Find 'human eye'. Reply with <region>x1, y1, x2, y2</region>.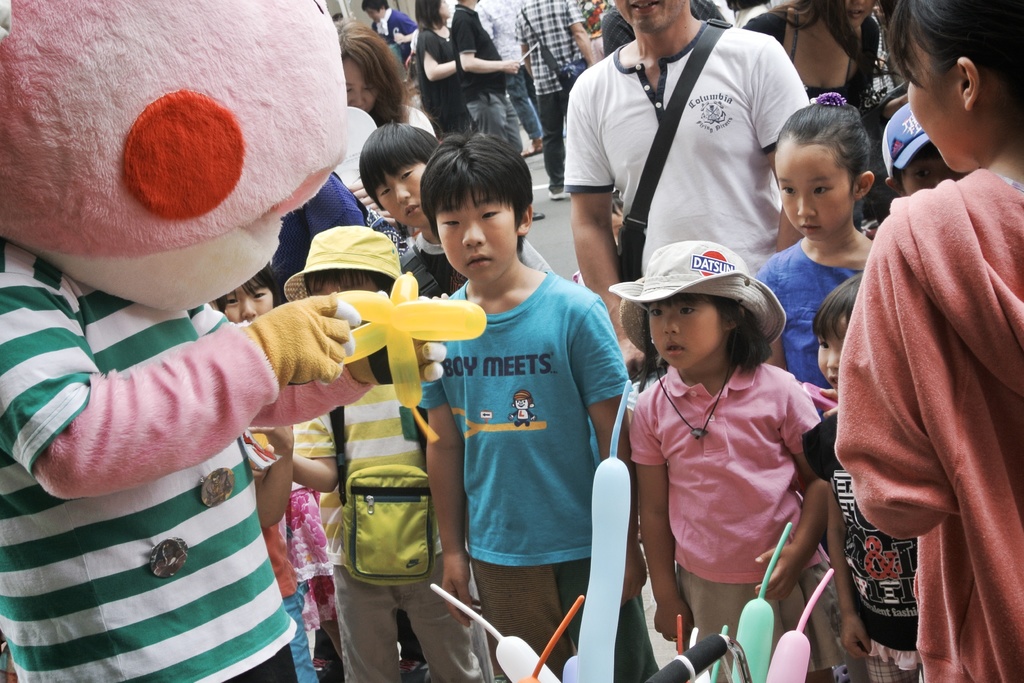
<region>441, 217, 463, 229</region>.
